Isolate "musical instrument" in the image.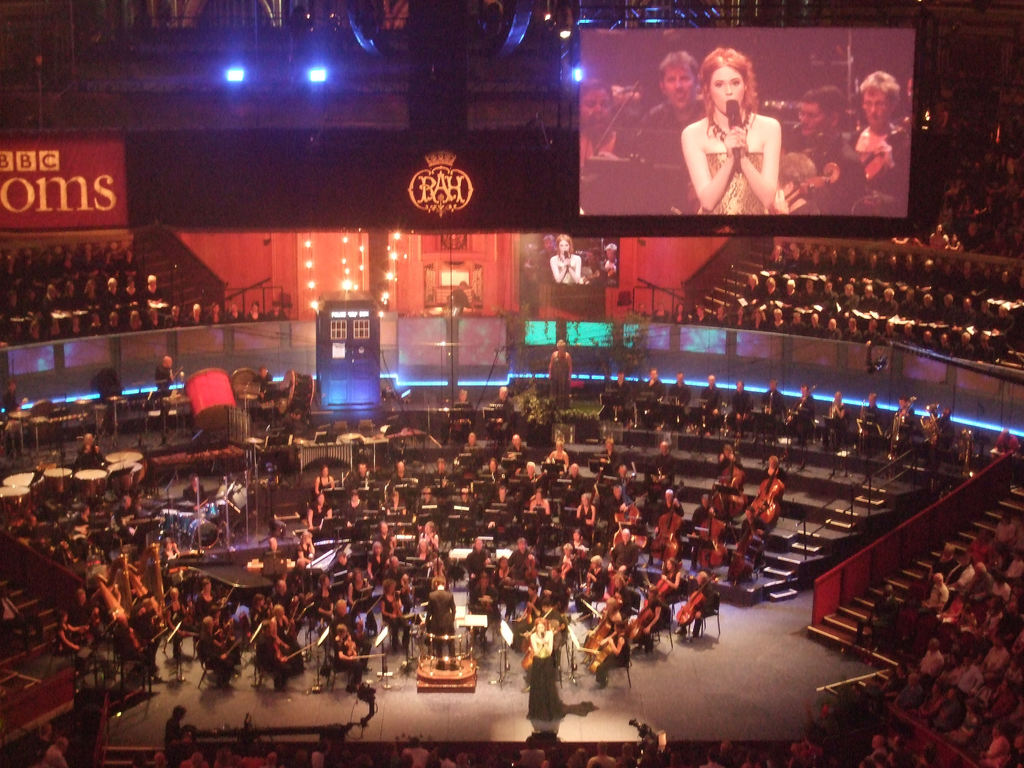
Isolated region: {"left": 671, "top": 572, "right": 720, "bottom": 630}.
